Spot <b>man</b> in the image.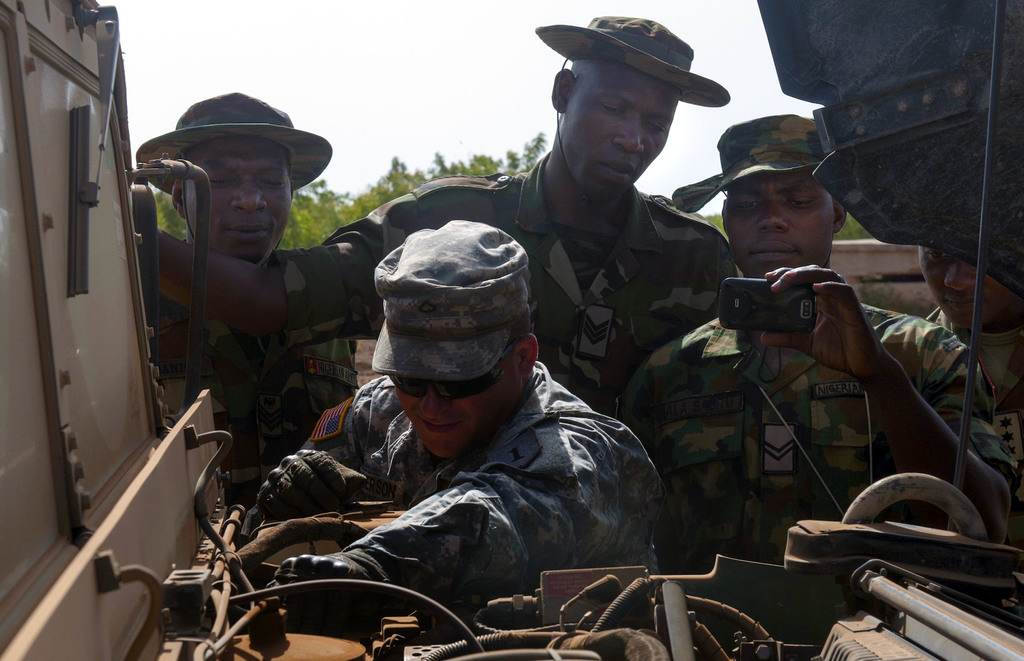
<b>man</b> found at box=[152, 18, 737, 417].
